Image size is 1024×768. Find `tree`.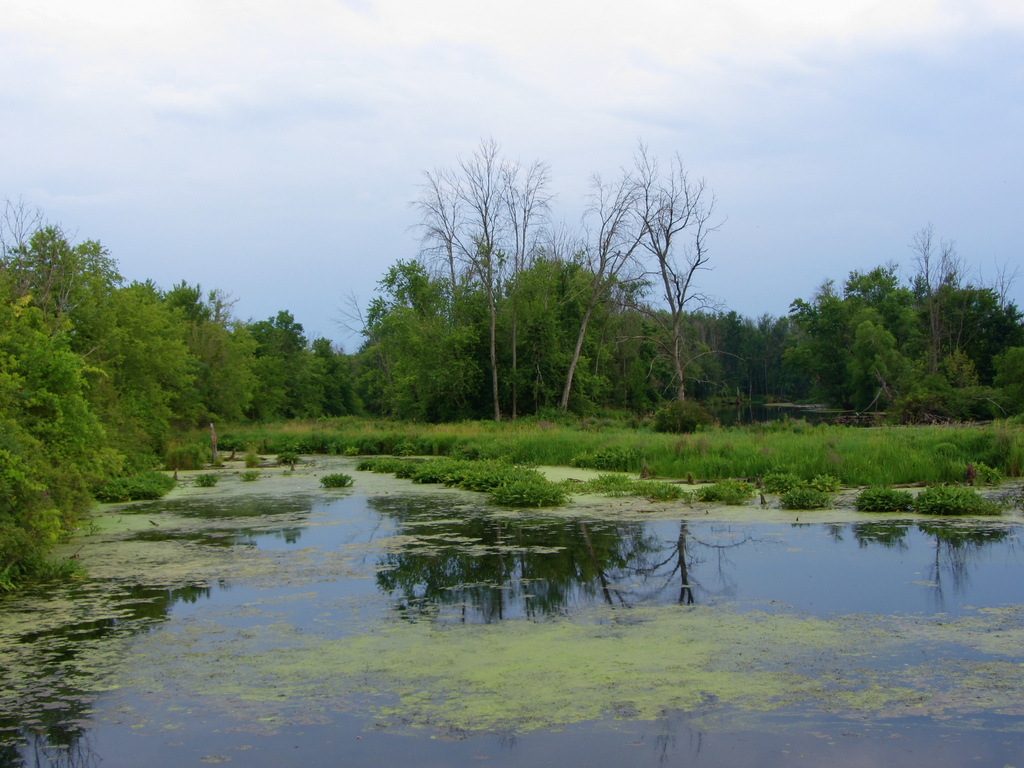
904 218 975 363.
